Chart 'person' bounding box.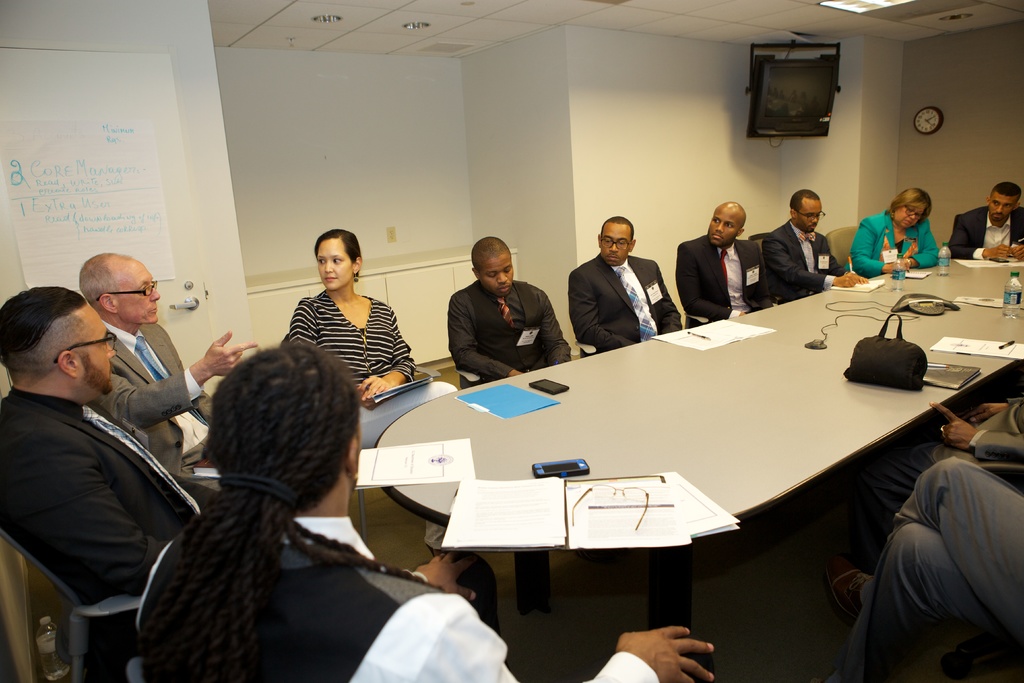
Charted: box(442, 233, 575, 386).
